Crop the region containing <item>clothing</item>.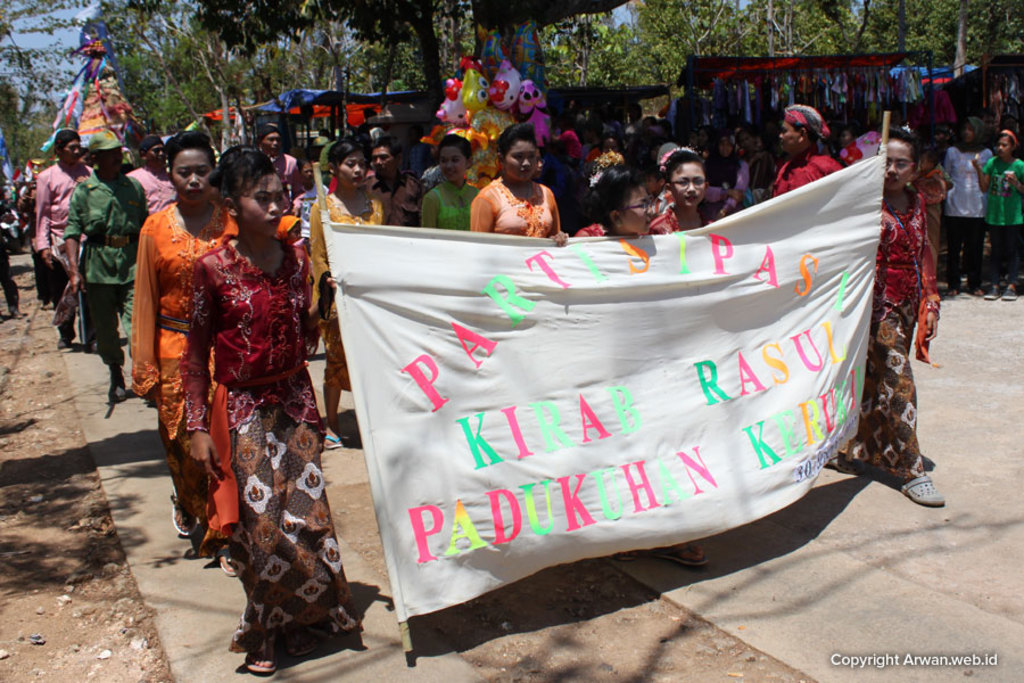
Crop region: rect(915, 165, 940, 240).
